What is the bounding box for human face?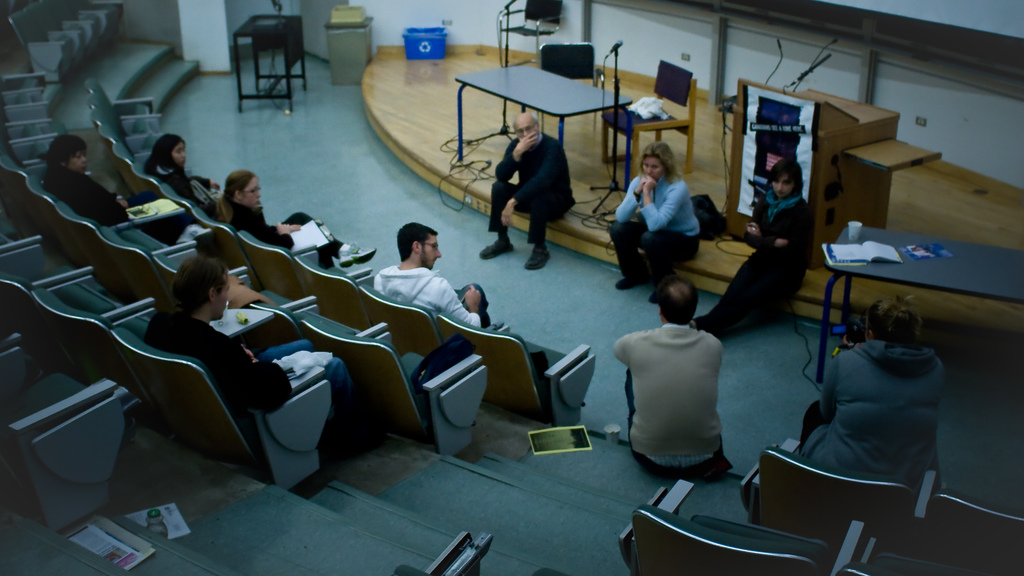
locate(424, 234, 438, 271).
